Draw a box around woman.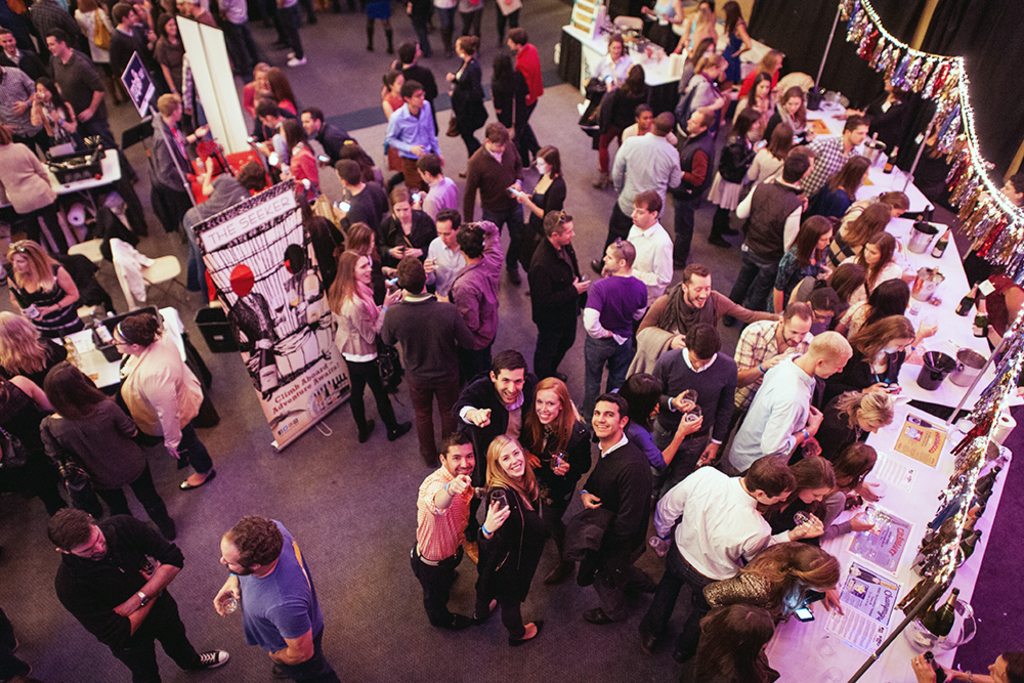
0,304,79,390.
